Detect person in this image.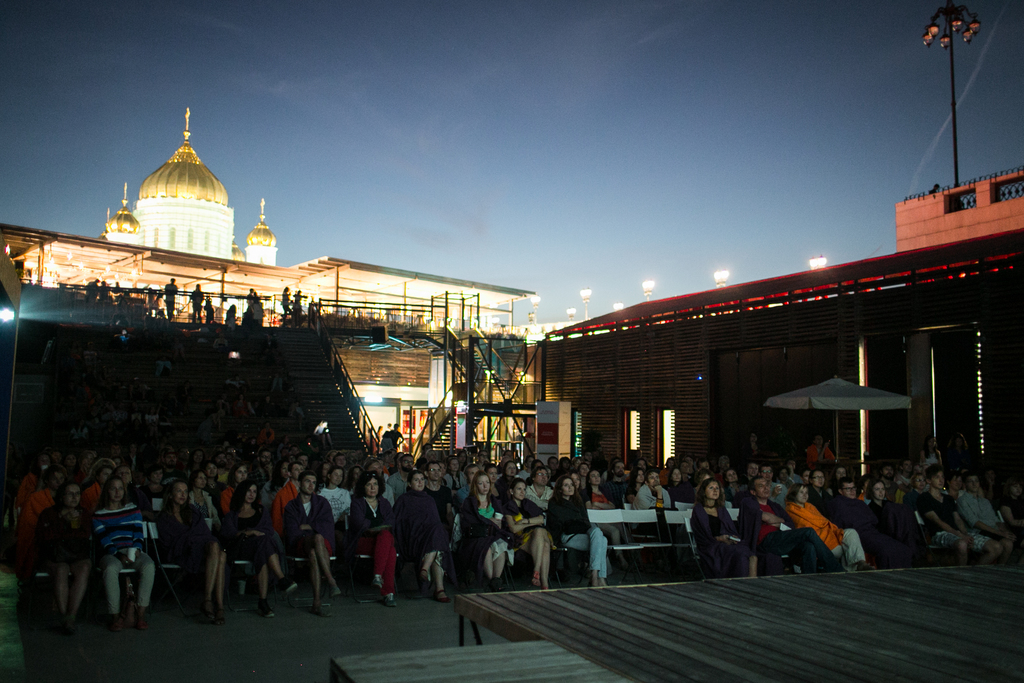
Detection: <region>314, 470, 353, 525</region>.
